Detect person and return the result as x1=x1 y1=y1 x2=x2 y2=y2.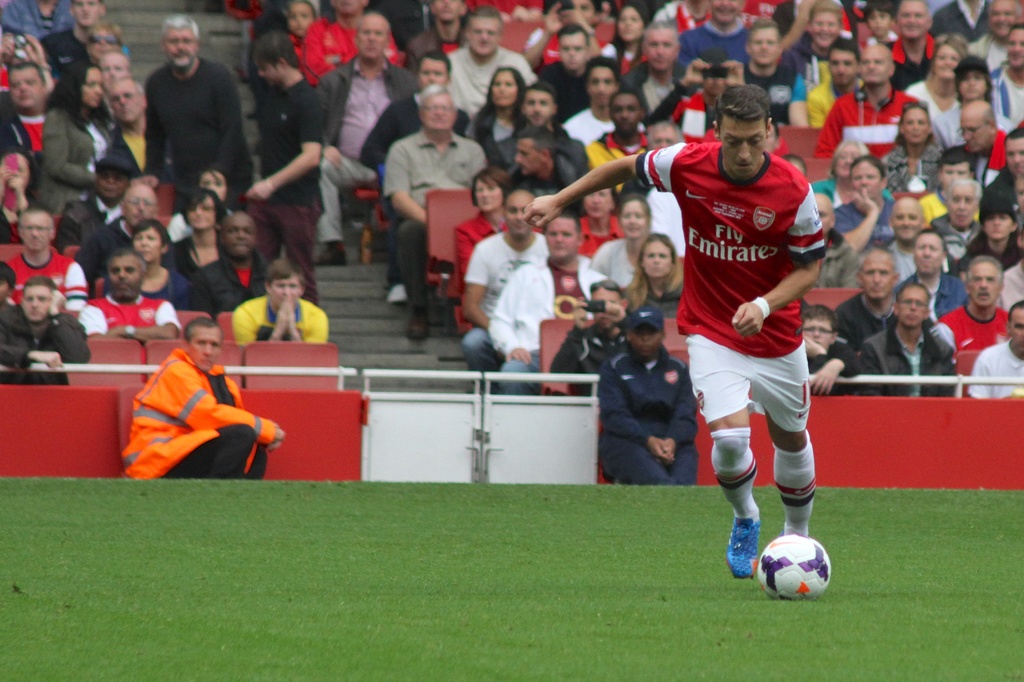
x1=931 y1=253 x2=1009 y2=374.
